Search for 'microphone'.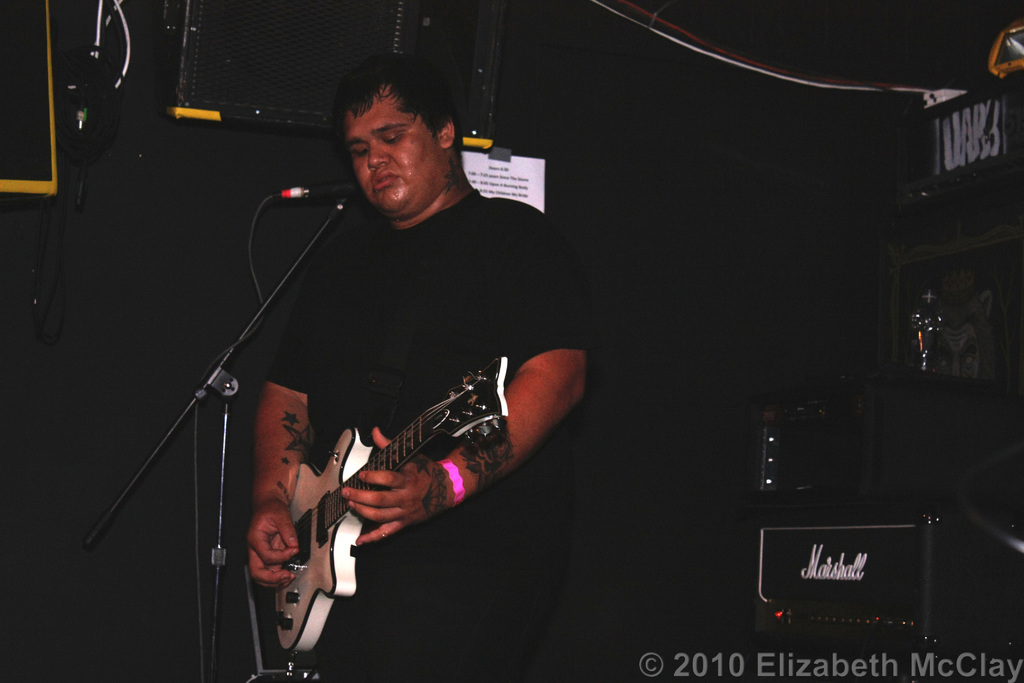
Found at [307, 180, 353, 200].
